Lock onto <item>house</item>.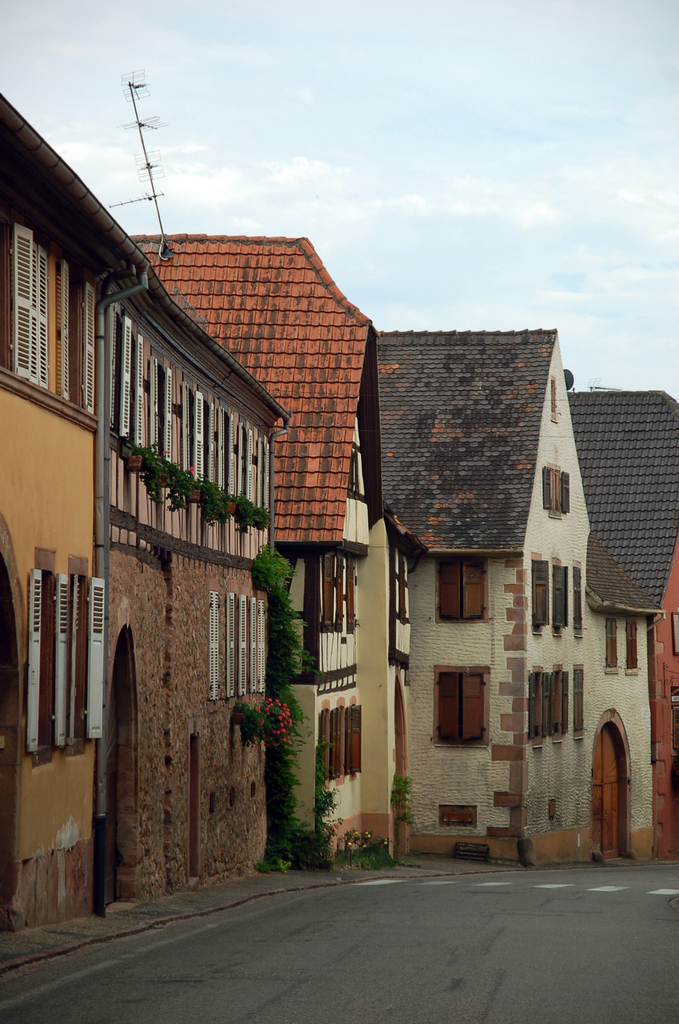
Locked: box(564, 391, 678, 879).
